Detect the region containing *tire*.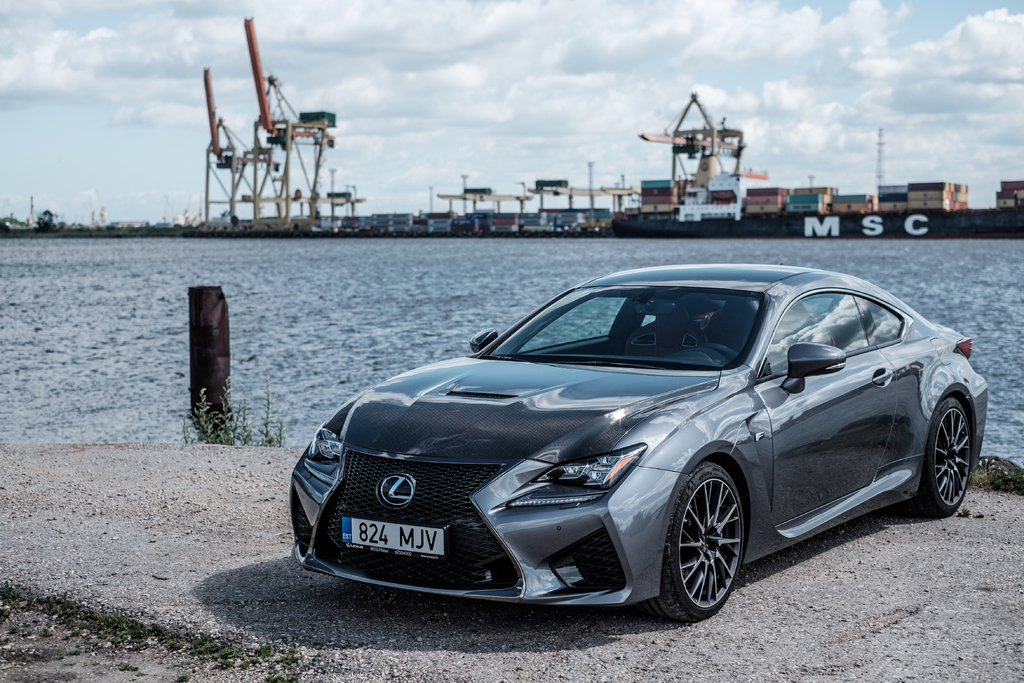
box=[662, 470, 763, 625].
